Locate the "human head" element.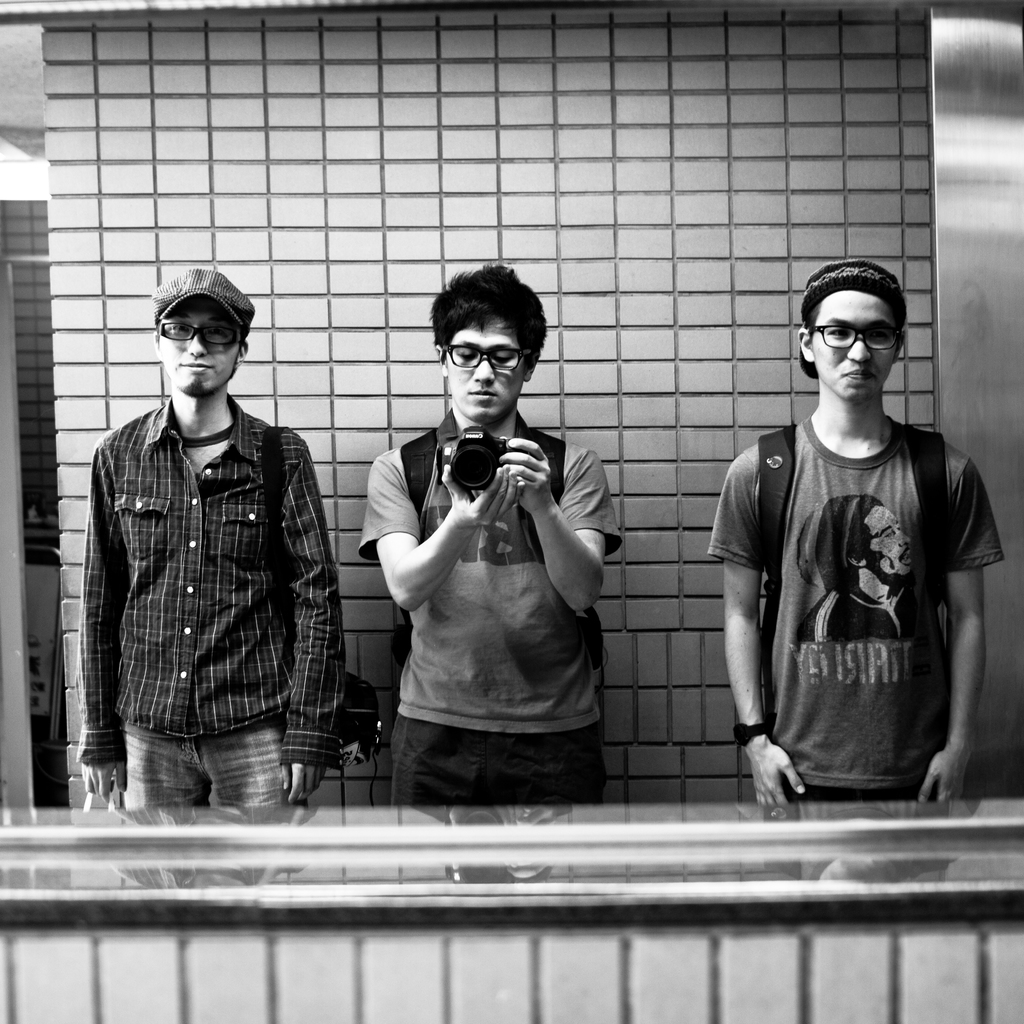
Element bbox: 425/258/544/420.
